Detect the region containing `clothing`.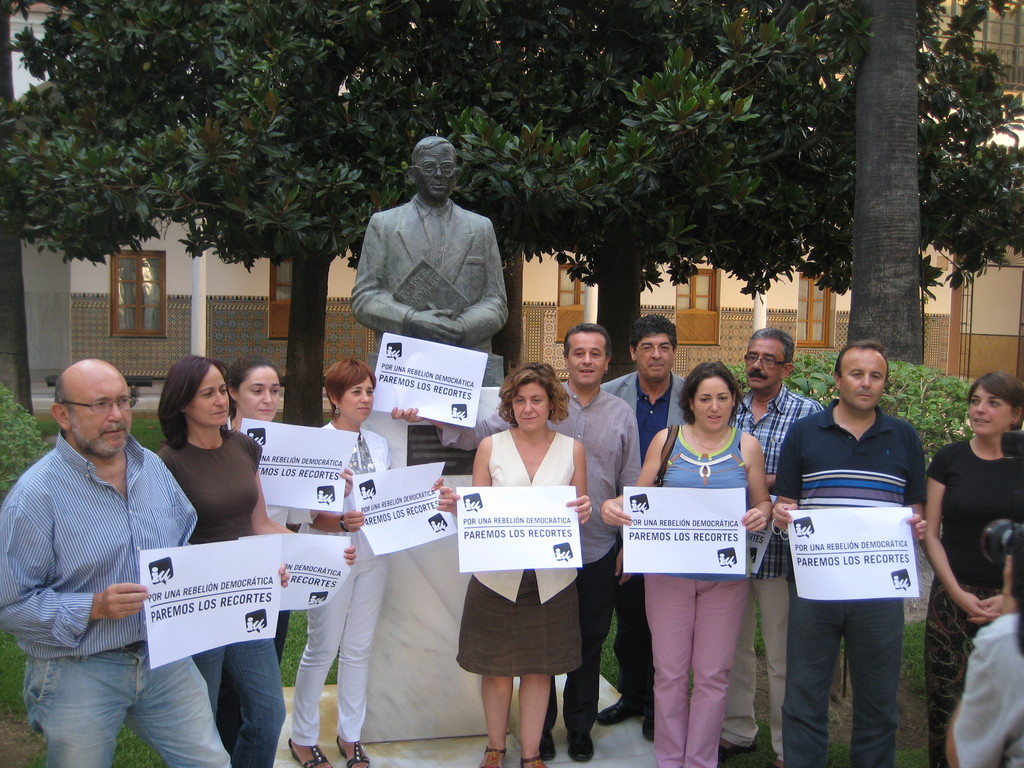
(657, 429, 774, 767).
